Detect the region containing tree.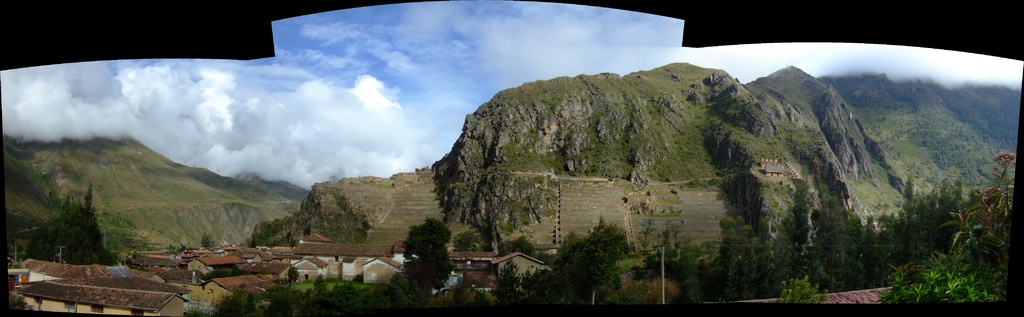
x1=782, y1=177, x2=825, y2=298.
